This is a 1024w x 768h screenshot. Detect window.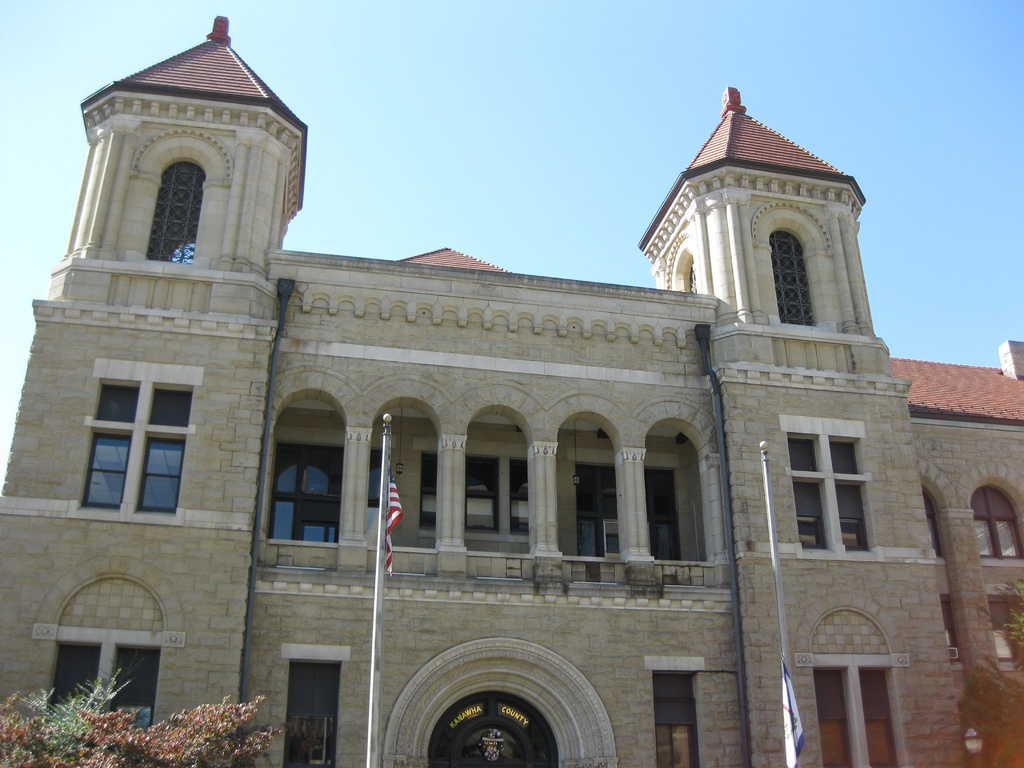
l=652, t=666, r=699, b=767.
